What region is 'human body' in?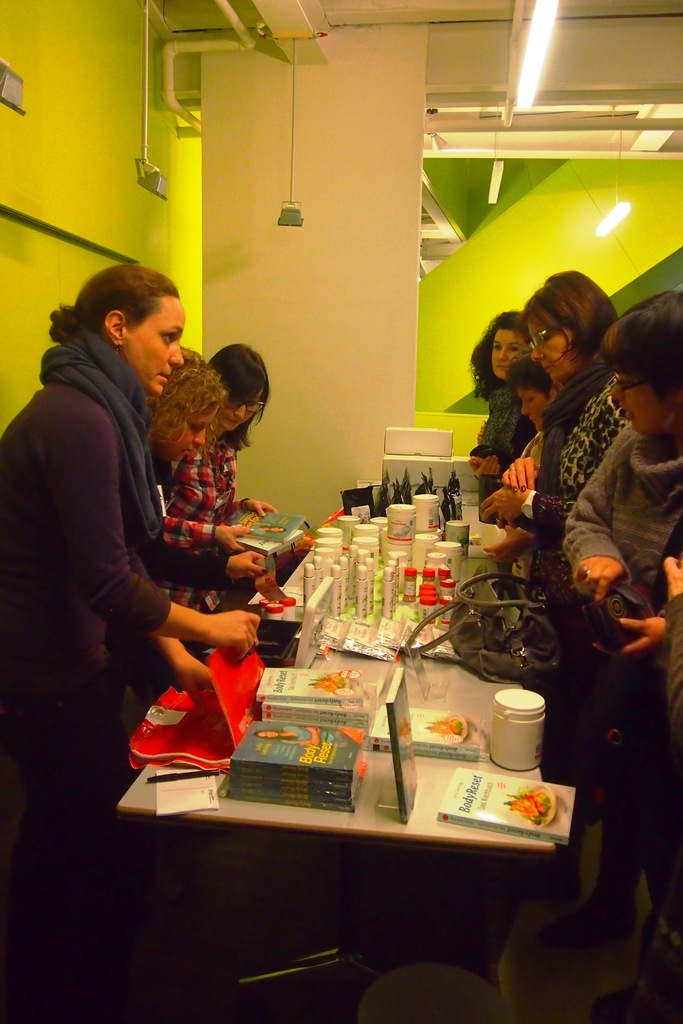
(22,274,237,774).
